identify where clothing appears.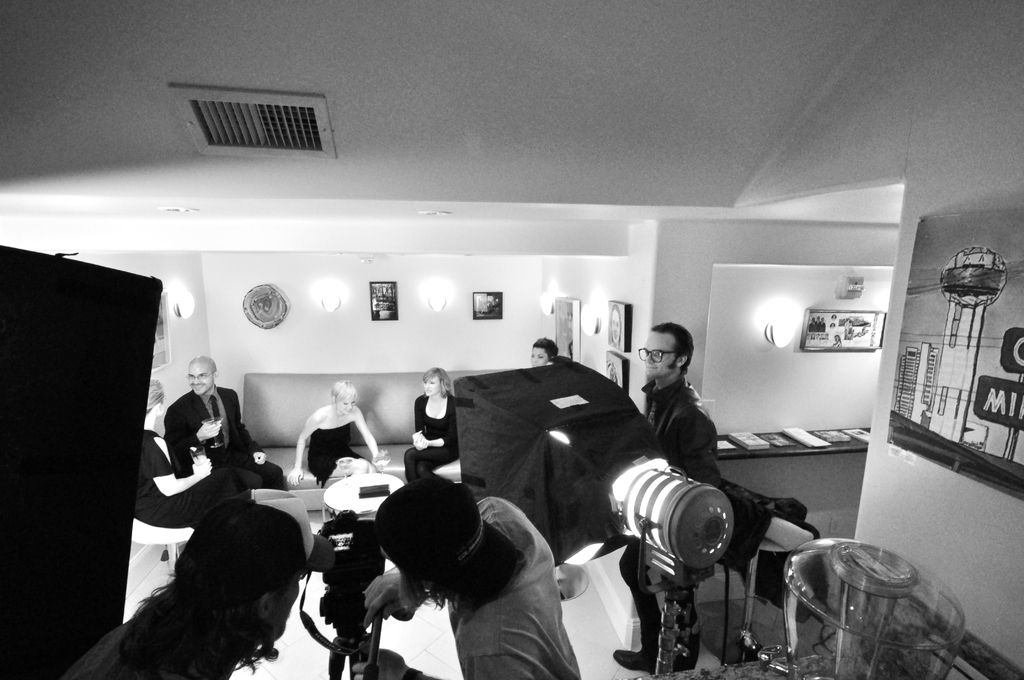
Appears at (140,426,262,525).
